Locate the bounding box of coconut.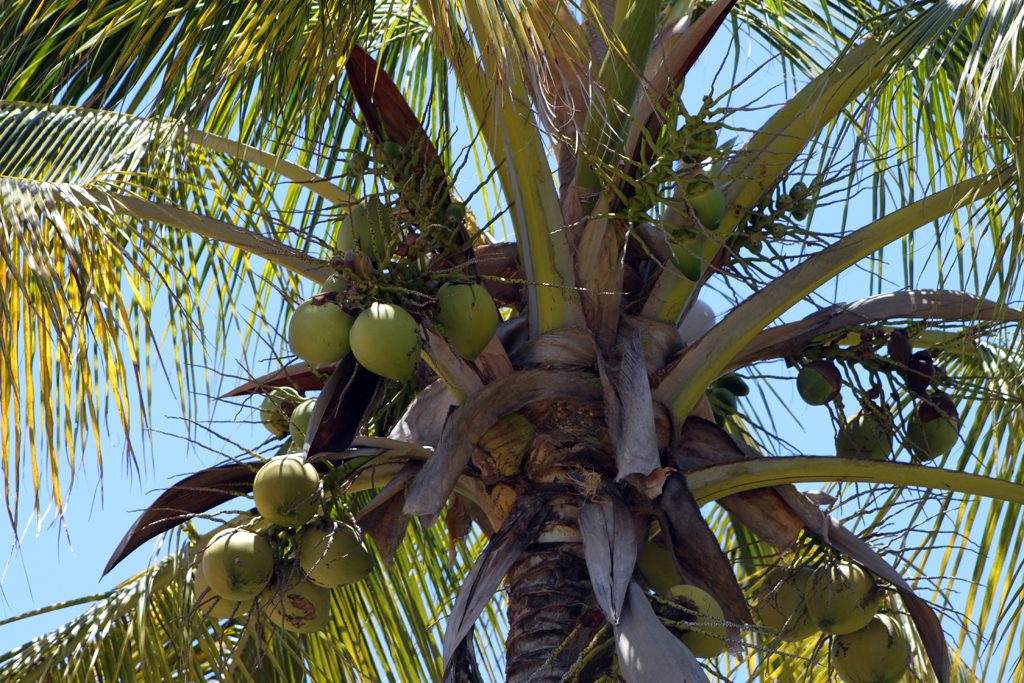
Bounding box: [259, 384, 303, 436].
